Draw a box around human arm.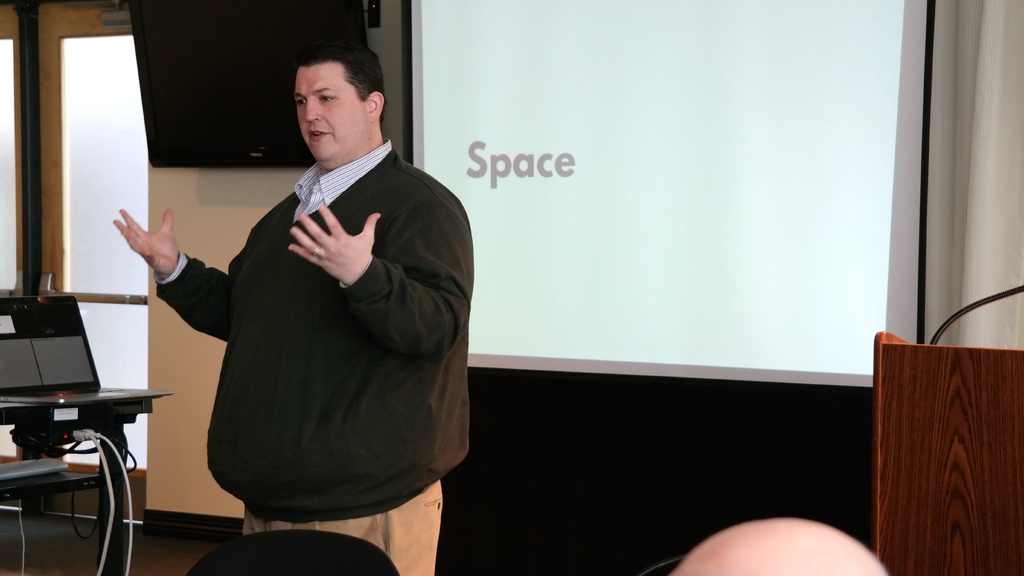
region(285, 174, 475, 362).
